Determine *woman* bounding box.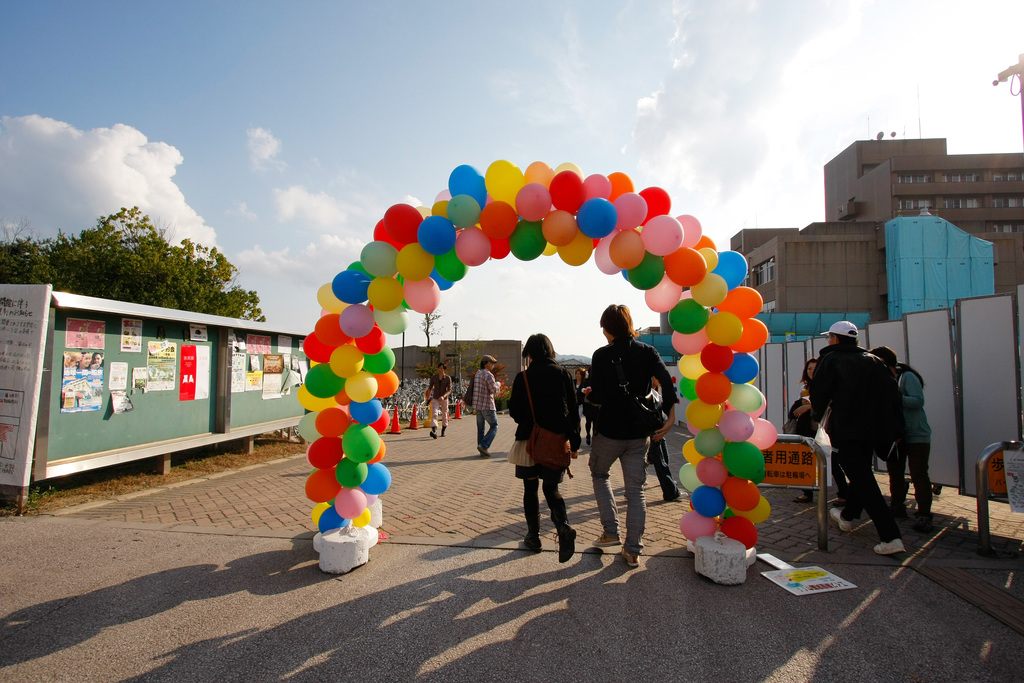
Determined: {"left": 859, "top": 345, "right": 932, "bottom": 531}.
